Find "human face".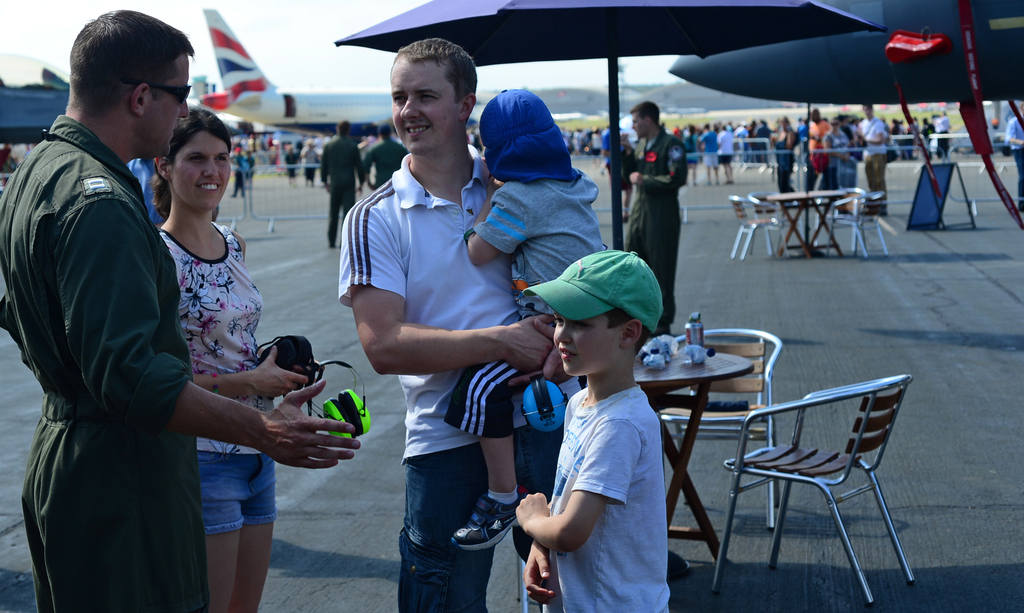
l=140, t=52, r=188, b=157.
